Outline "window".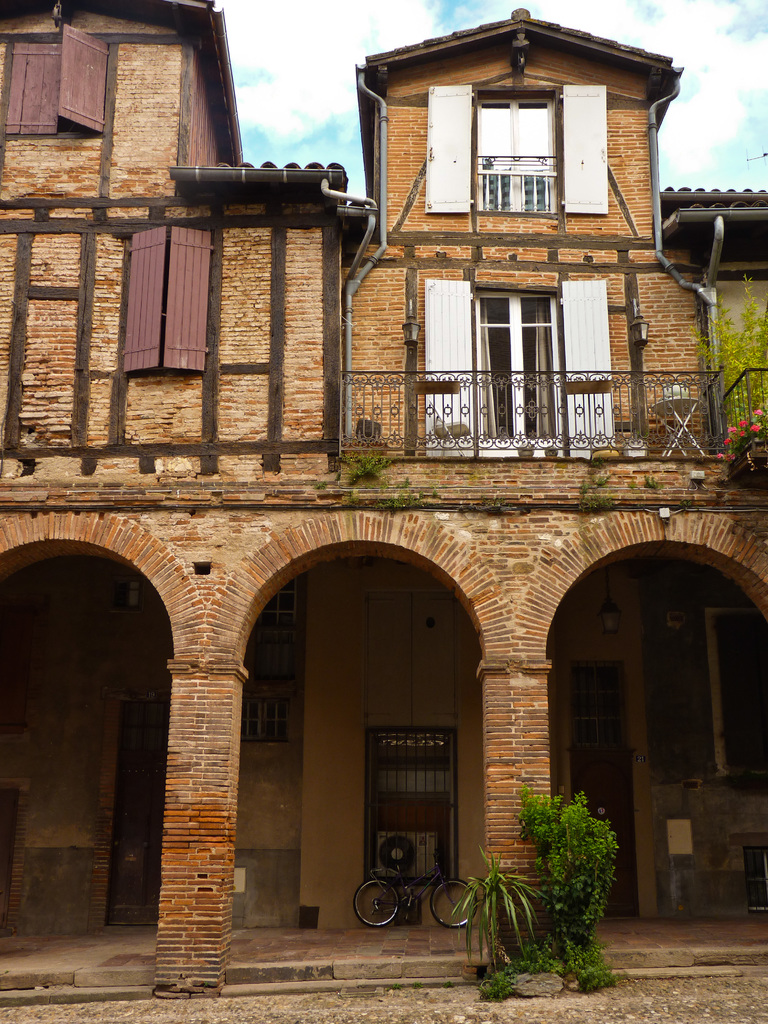
Outline: <box>707,607,767,777</box>.
